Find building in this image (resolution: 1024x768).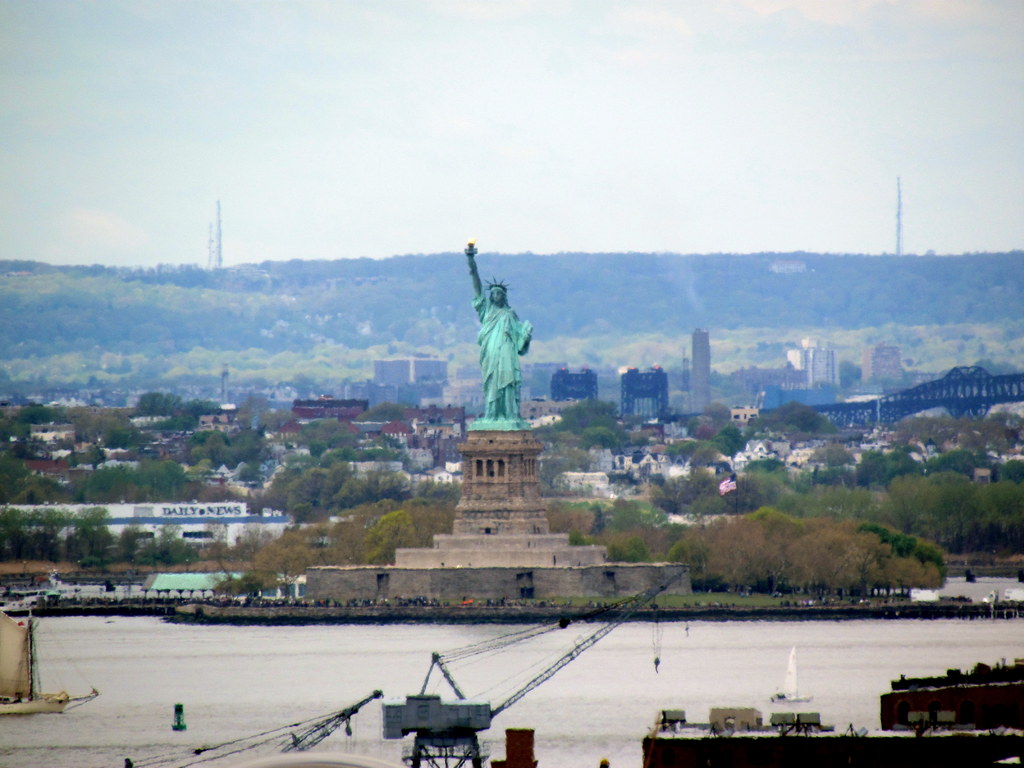
[287,396,369,424].
